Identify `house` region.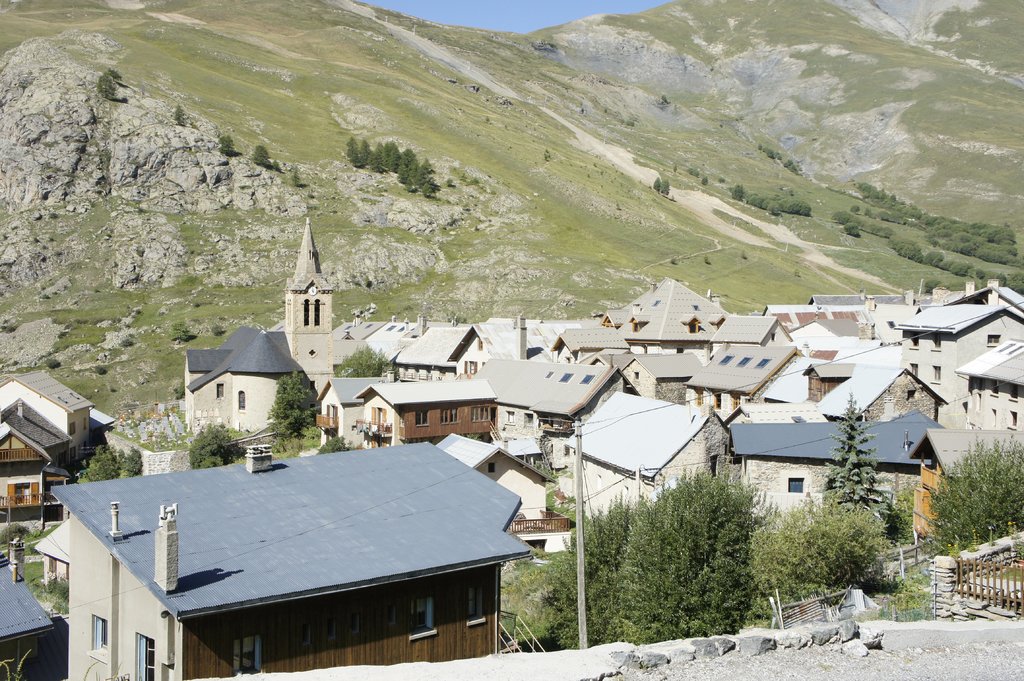
Region: 353, 371, 493, 435.
